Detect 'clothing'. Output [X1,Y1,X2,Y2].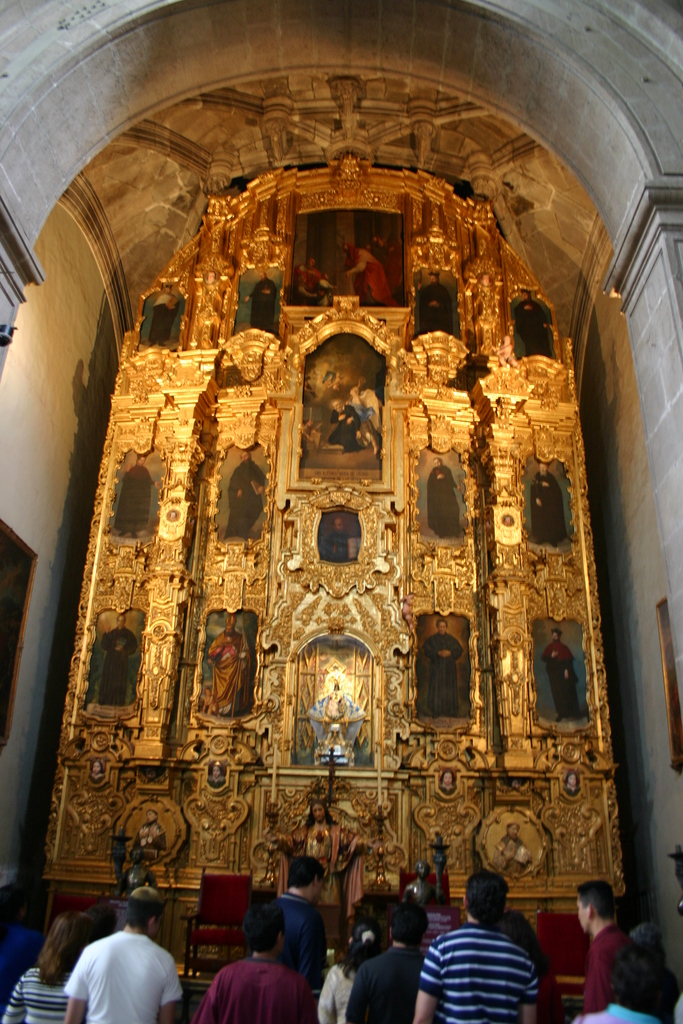
[224,458,271,538].
